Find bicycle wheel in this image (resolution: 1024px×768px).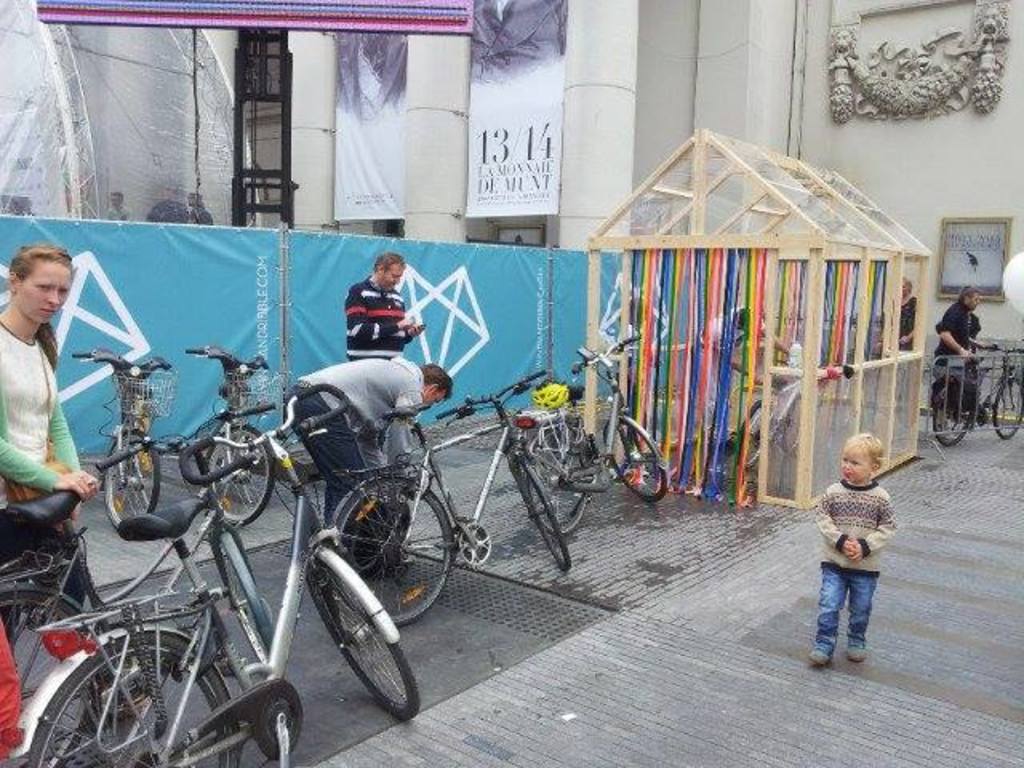
101/426/162/534.
